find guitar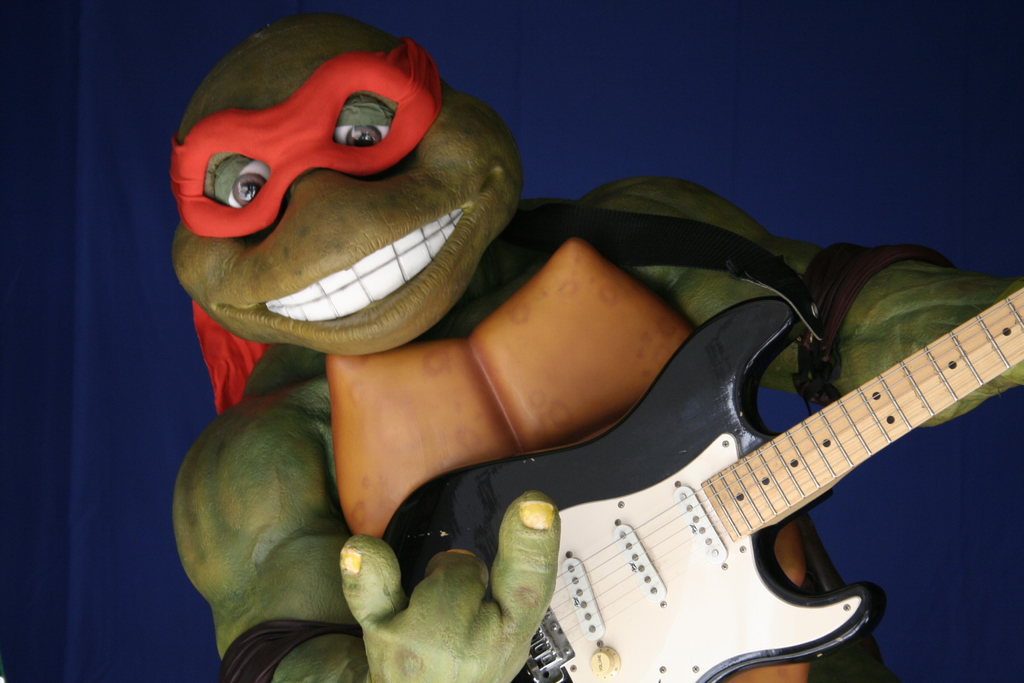
[x1=379, y1=276, x2=1023, y2=682]
